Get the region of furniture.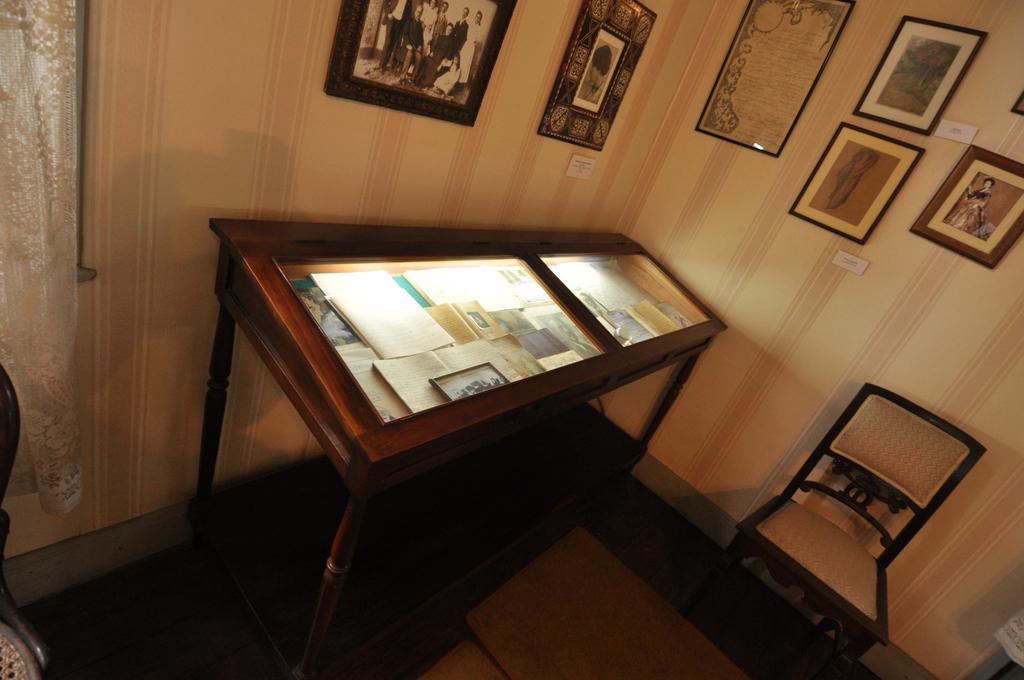
[686,381,989,679].
